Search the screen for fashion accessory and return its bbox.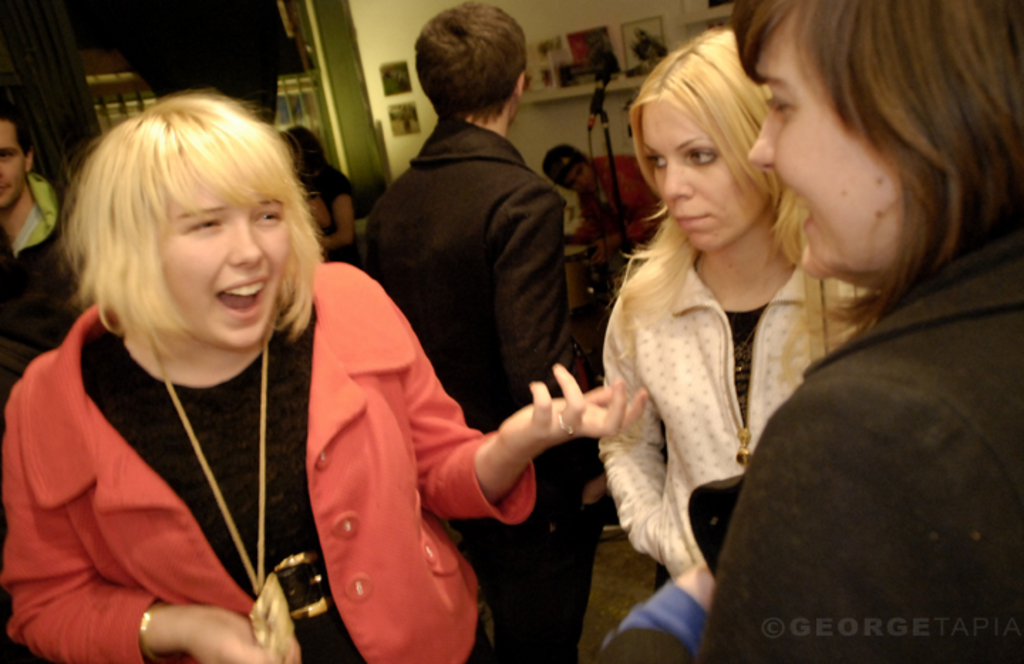
Found: (135,601,172,663).
